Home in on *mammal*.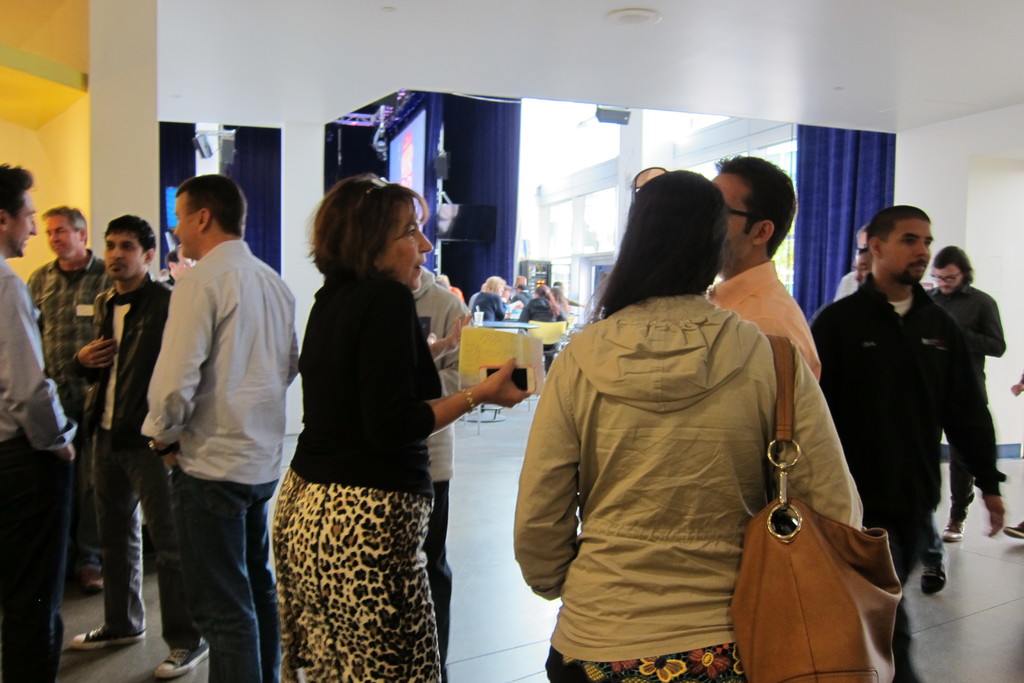
Homed in at pyautogui.locateOnScreen(827, 226, 870, 299).
